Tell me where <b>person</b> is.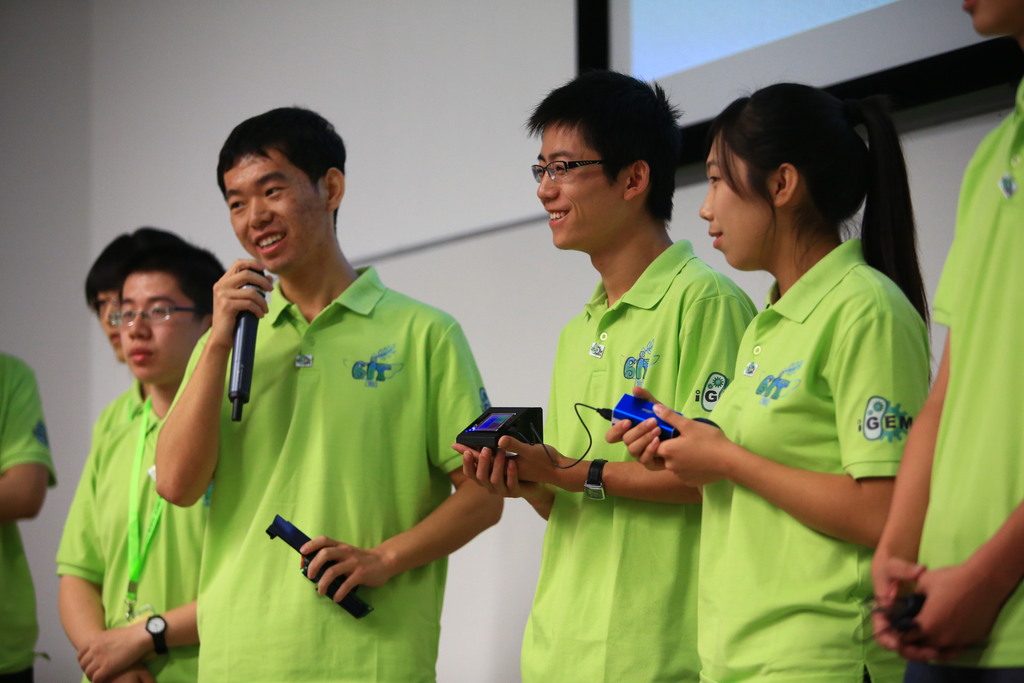
<b>person</b> is at [54, 224, 228, 682].
